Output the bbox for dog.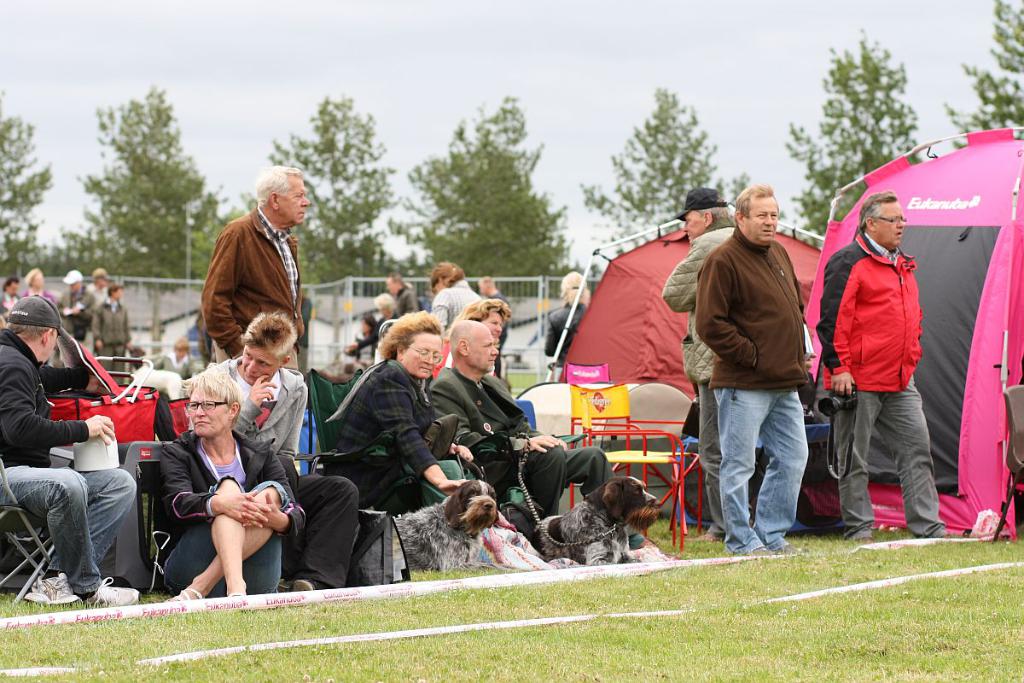
locate(528, 476, 661, 563).
